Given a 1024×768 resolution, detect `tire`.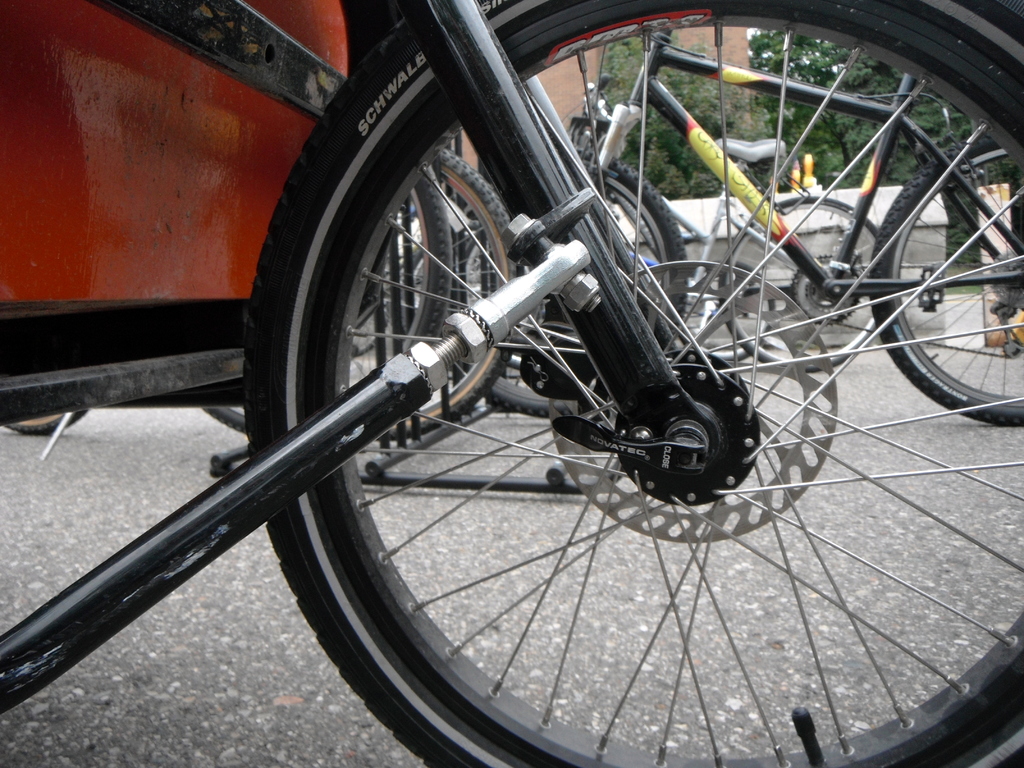
bbox=[439, 147, 687, 415].
